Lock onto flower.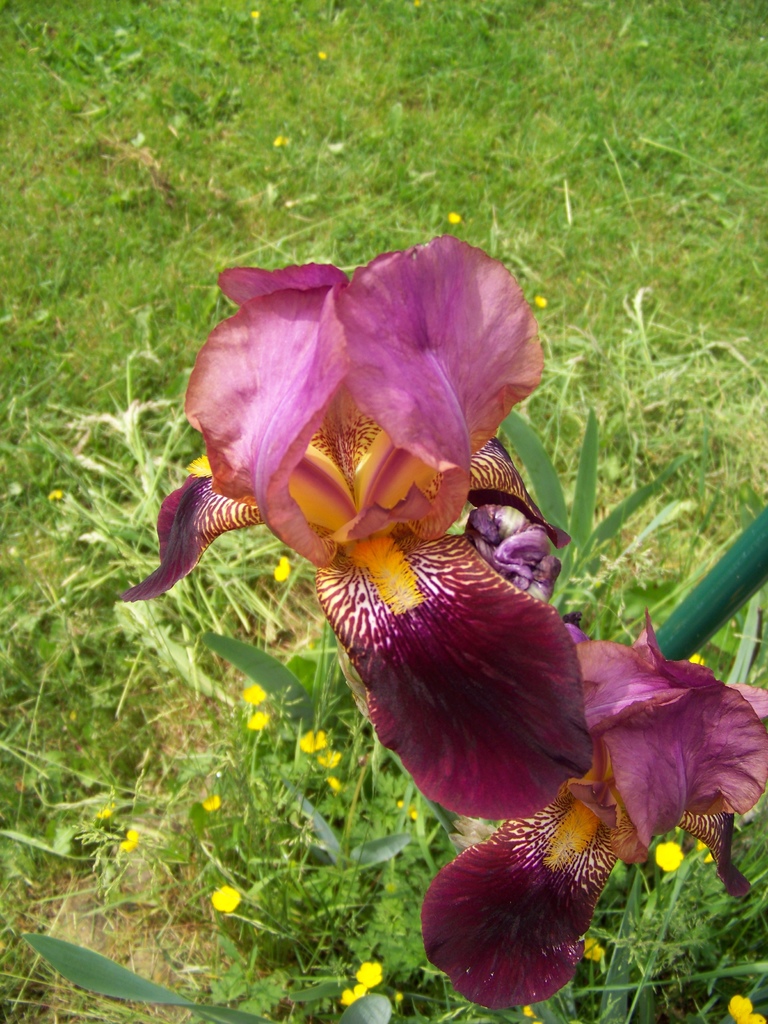
Locked: detection(240, 705, 269, 728).
